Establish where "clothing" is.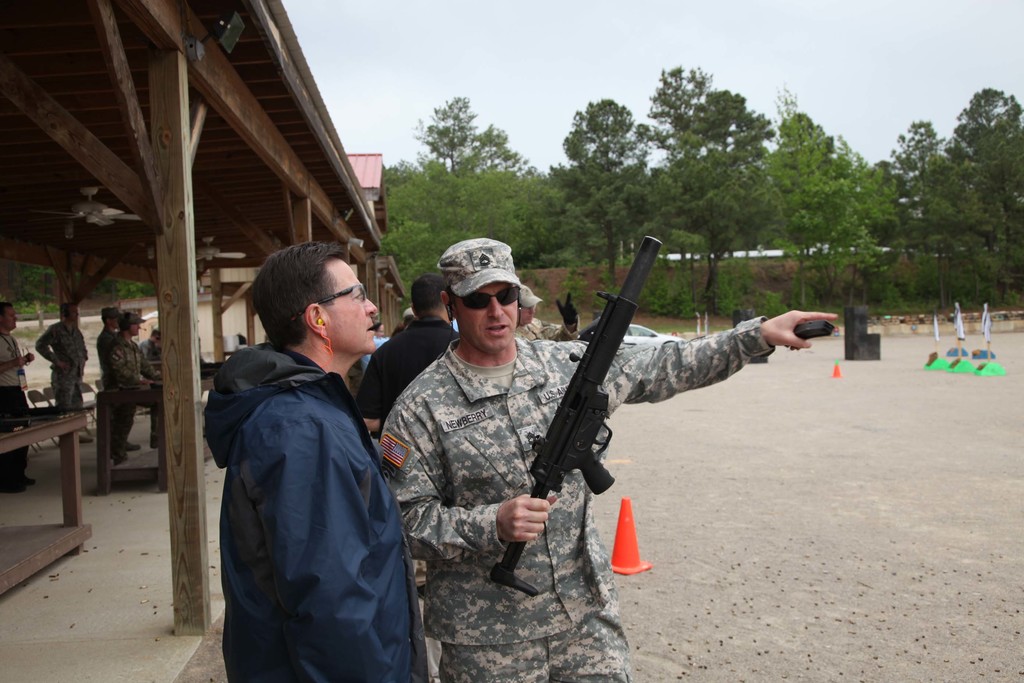
Established at <box>93,330,117,394</box>.
